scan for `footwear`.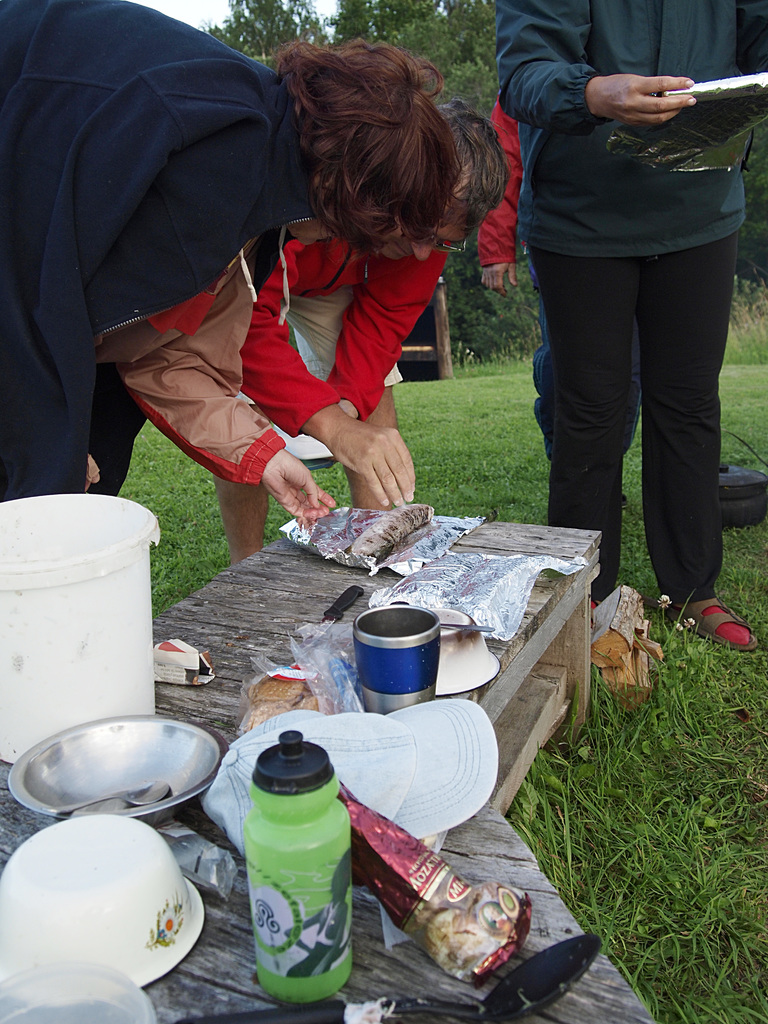
Scan result: {"x1": 589, "y1": 598, "x2": 599, "y2": 624}.
